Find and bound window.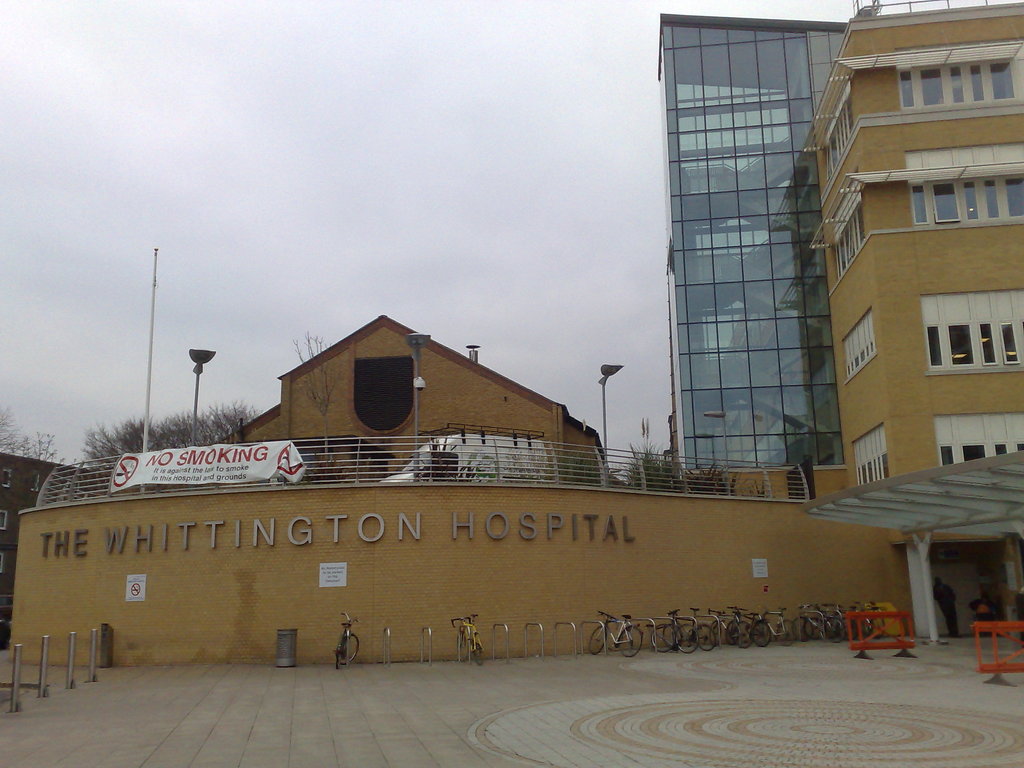
Bound: bbox(977, 320, 998, 362).
